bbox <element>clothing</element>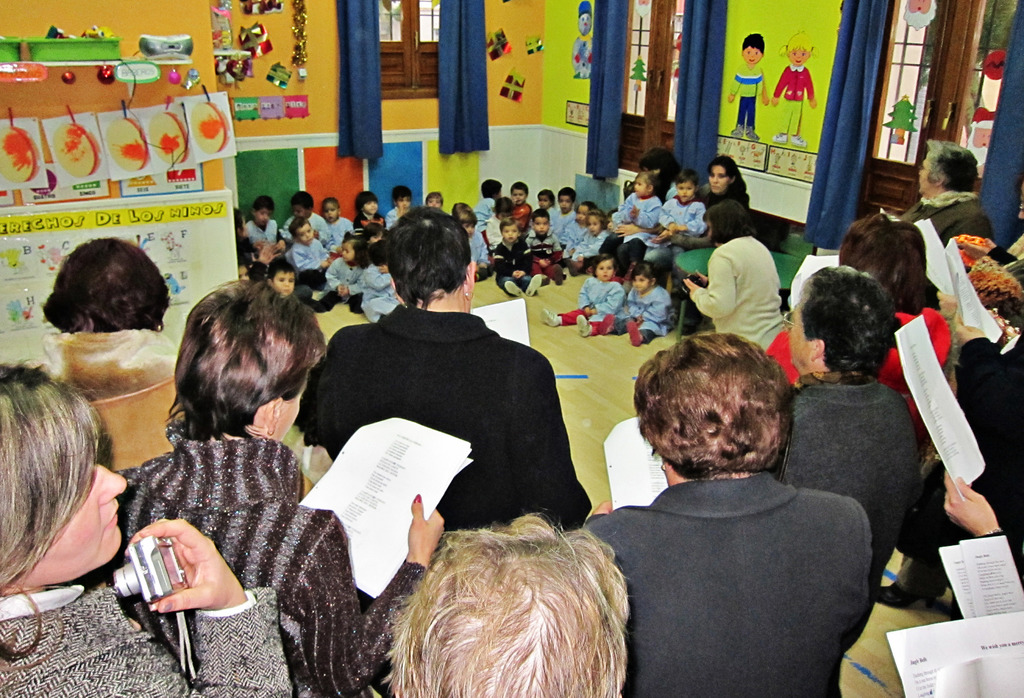
box=[600, 280, 671, 342]
